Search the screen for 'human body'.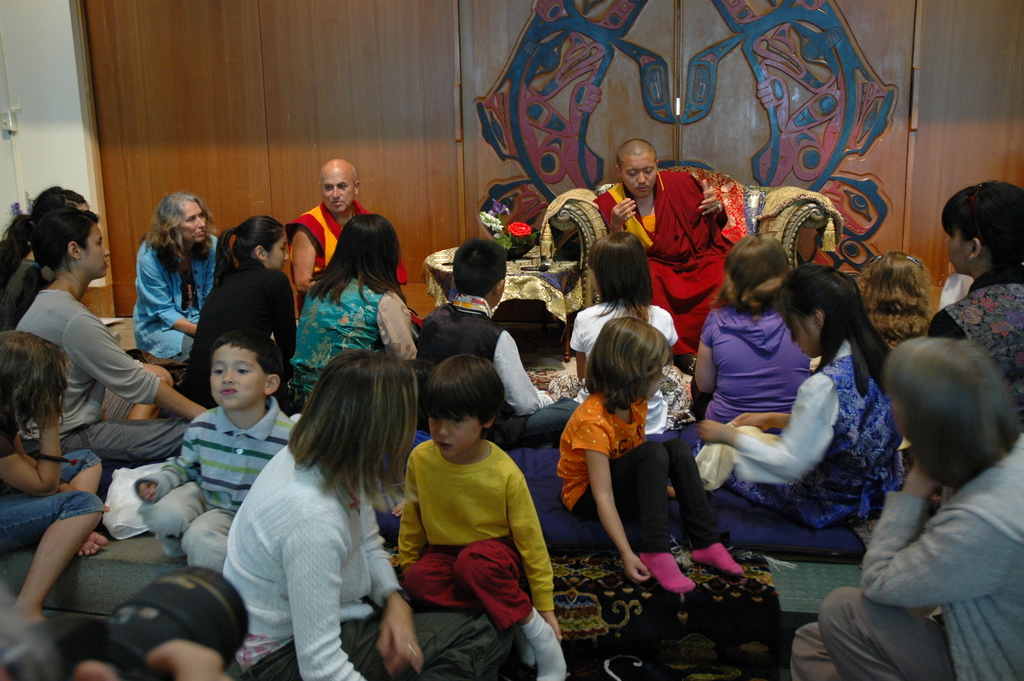
Found at 289/273/420/403.
